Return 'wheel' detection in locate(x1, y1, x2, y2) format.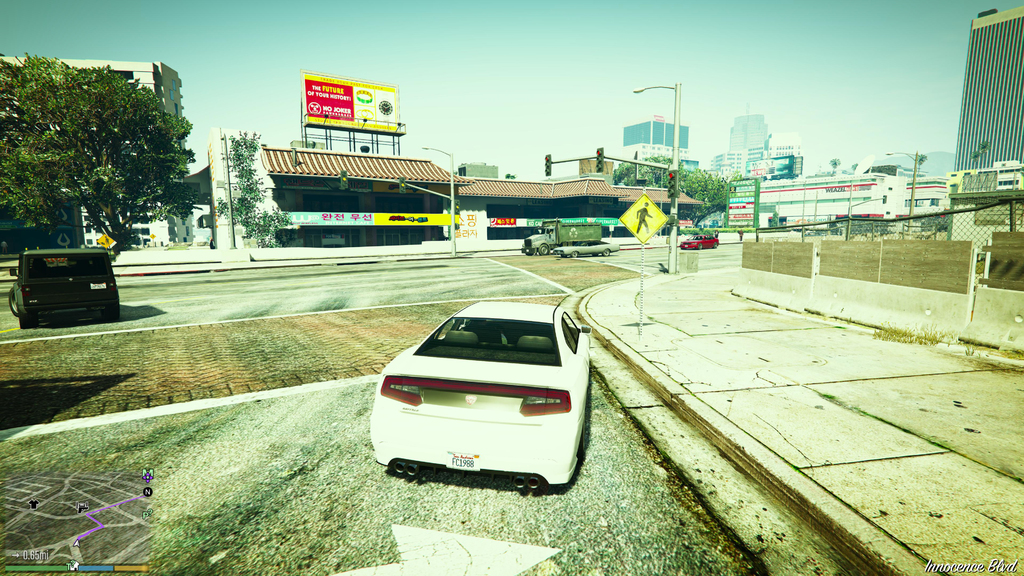
locate(101, 305, 118, 321).
